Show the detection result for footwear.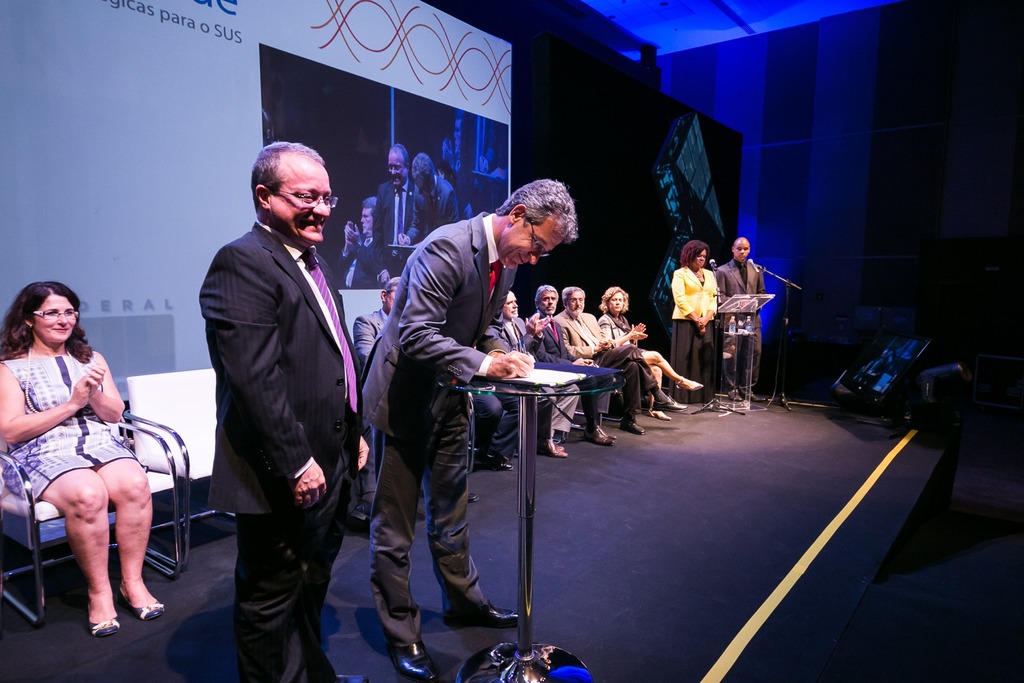
[left=586, top=425, right=612, bottom=445].
